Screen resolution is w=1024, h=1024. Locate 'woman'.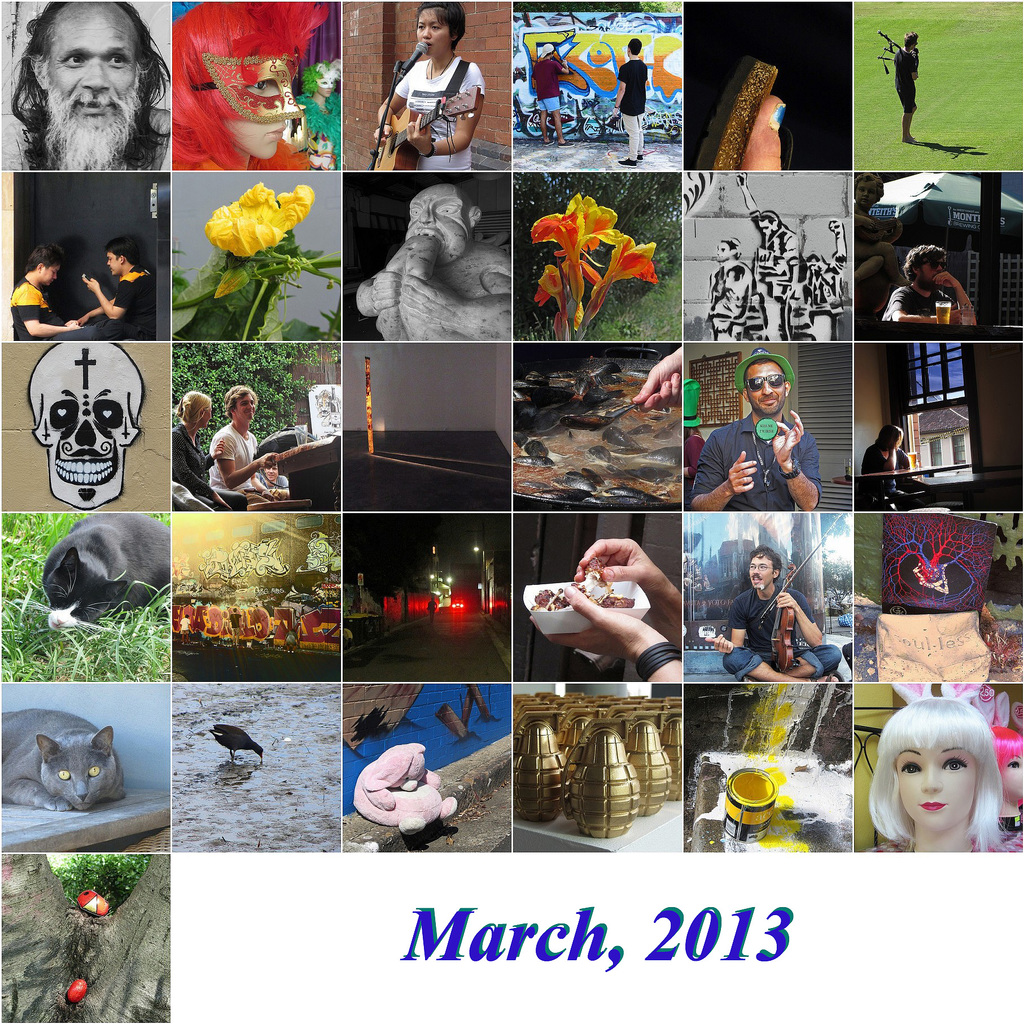
172/392/246/510.
